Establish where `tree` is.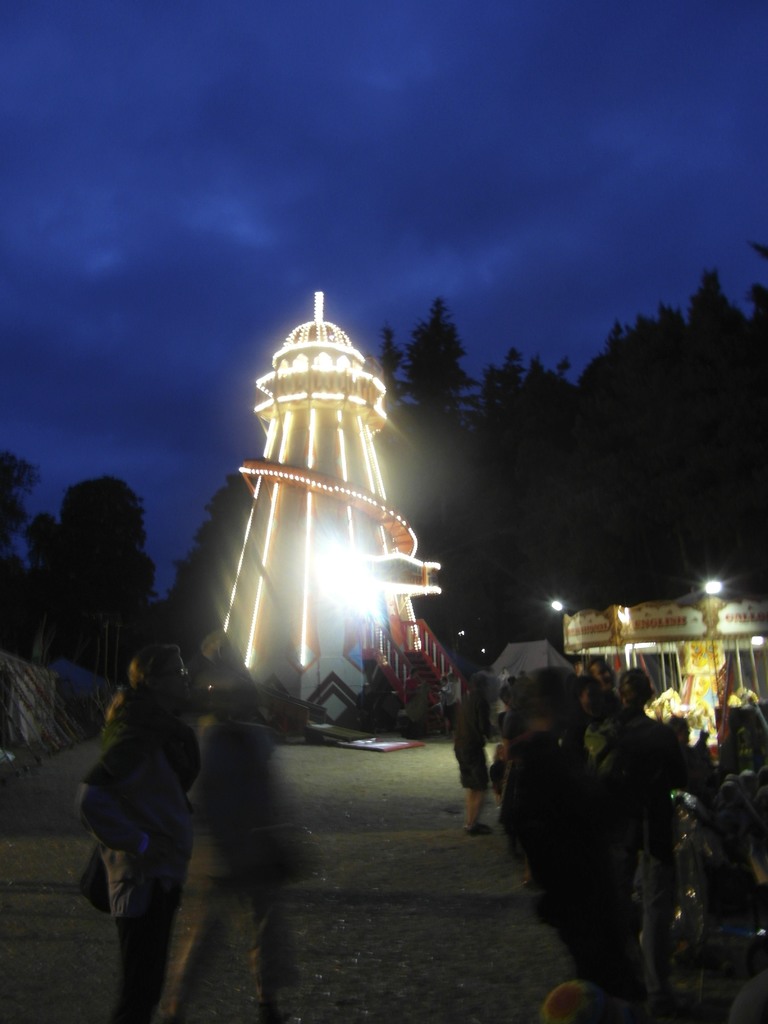
Established at select_region(396, 282, 484, 415).
